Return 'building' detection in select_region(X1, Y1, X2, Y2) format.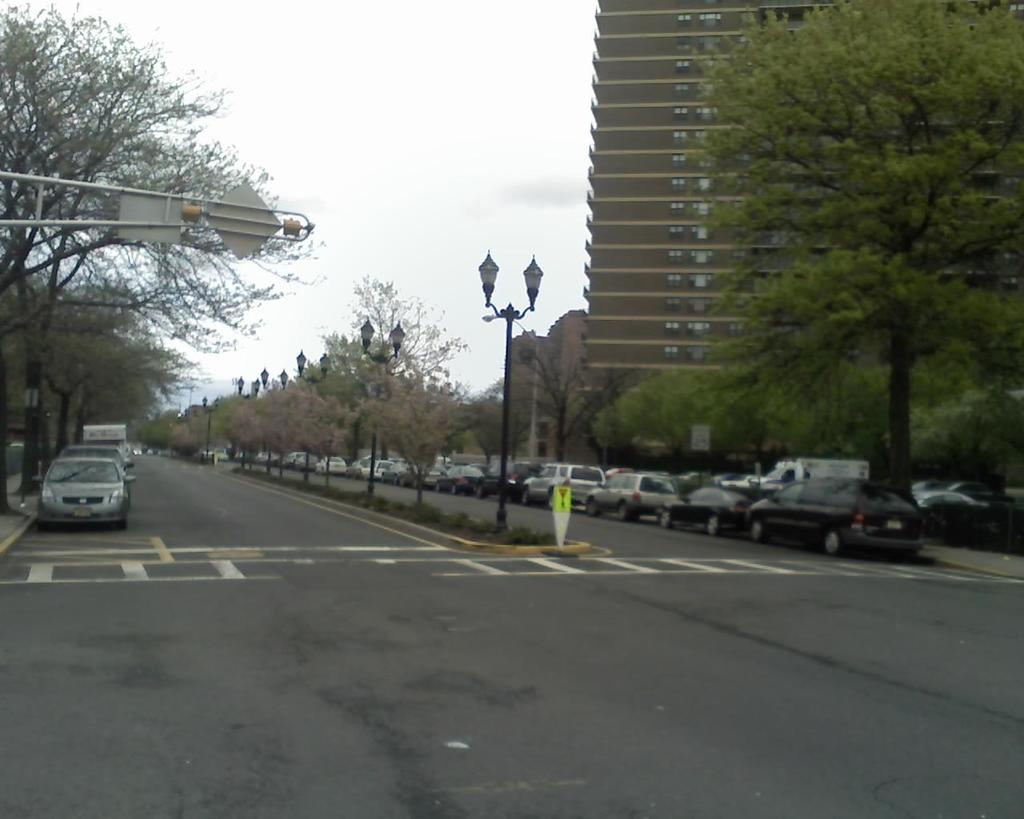
select_region(510, 0, 1023, 469).
